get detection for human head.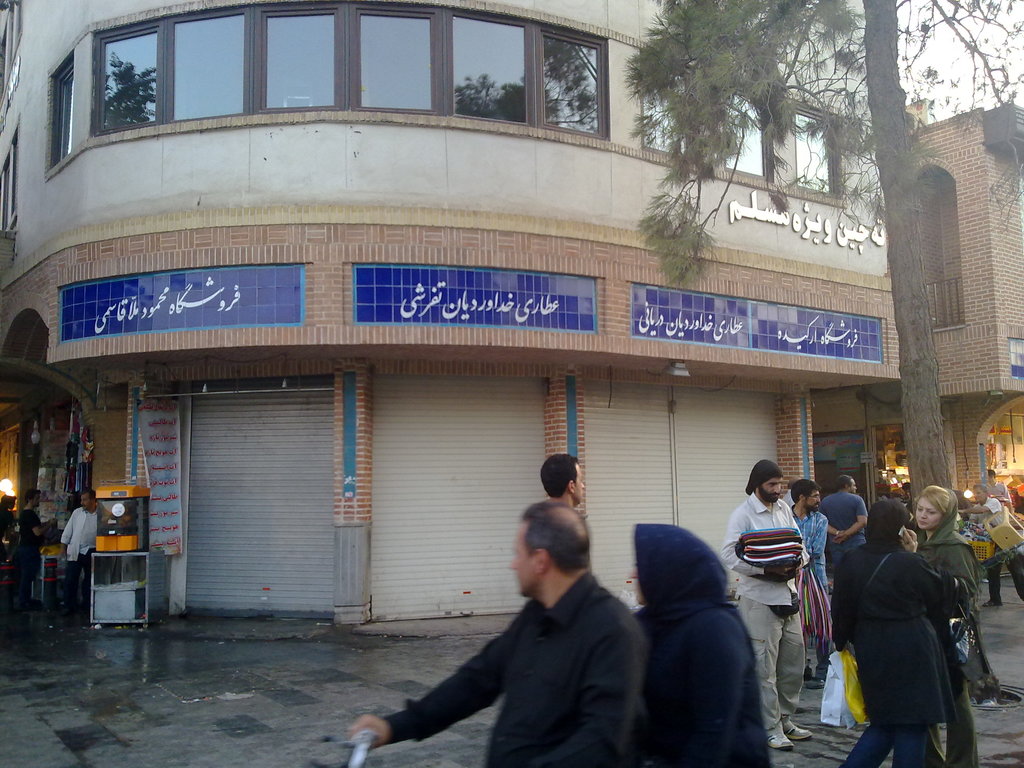
Detection: (744,458,783,504).
